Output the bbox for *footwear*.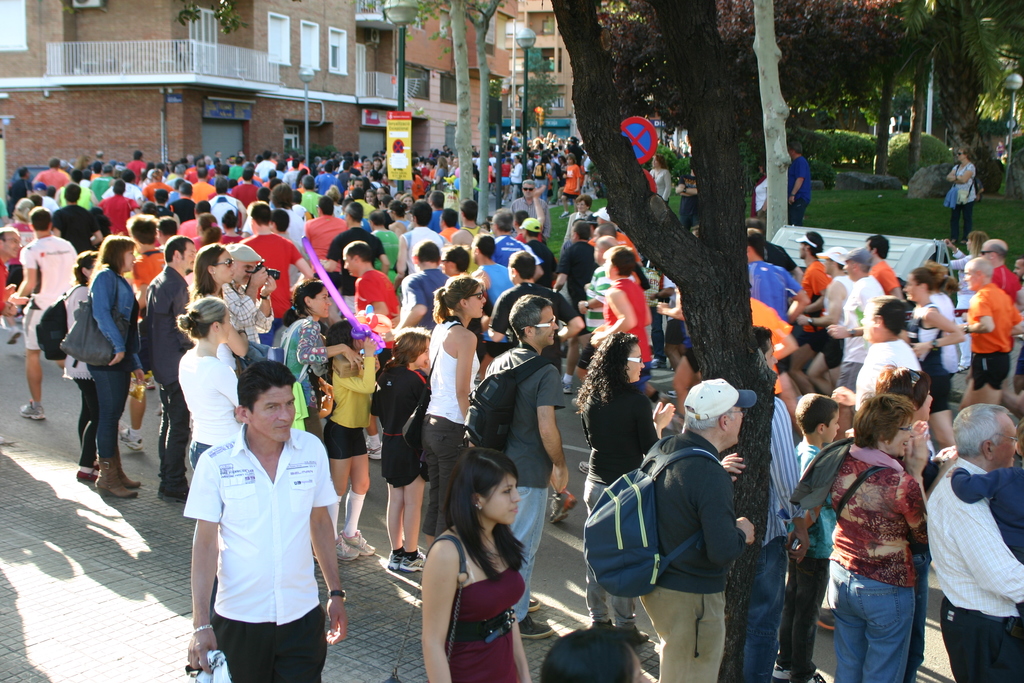
147/379/156/393.
